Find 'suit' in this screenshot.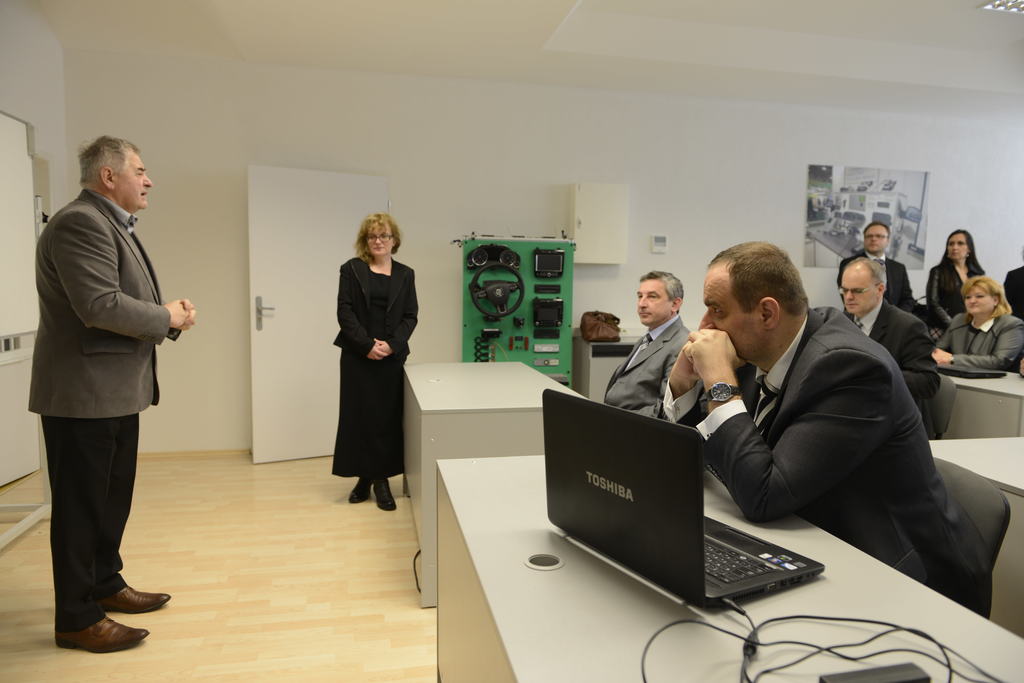
The bounding box for 'suit' is <bbox>836, 250, 920, 313</bbox>.
